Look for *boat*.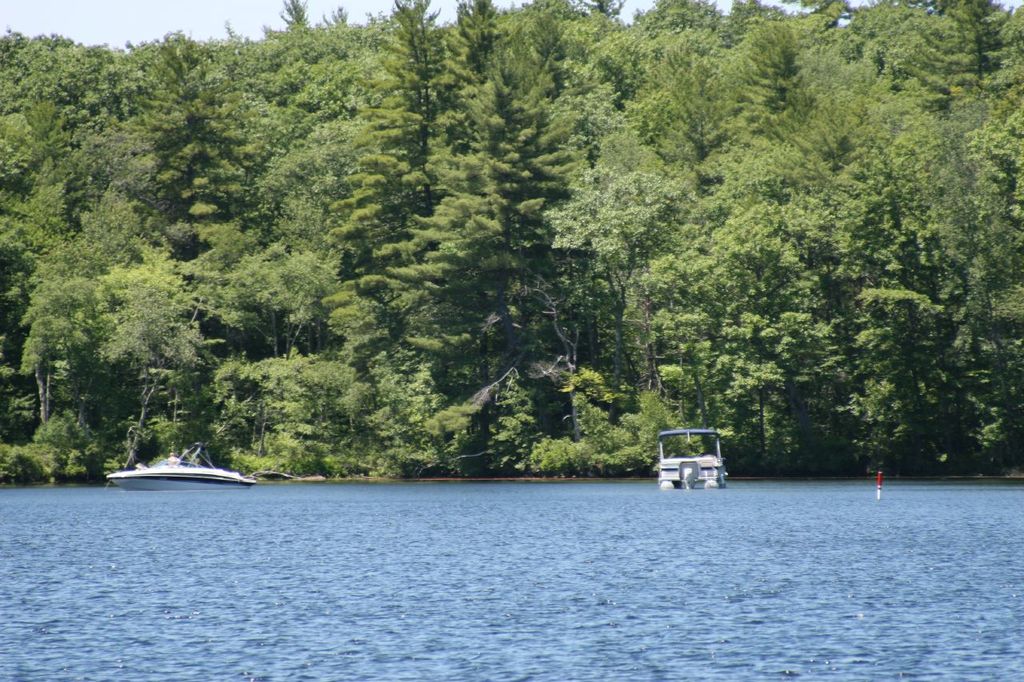
Found: 100/449/259/504.
